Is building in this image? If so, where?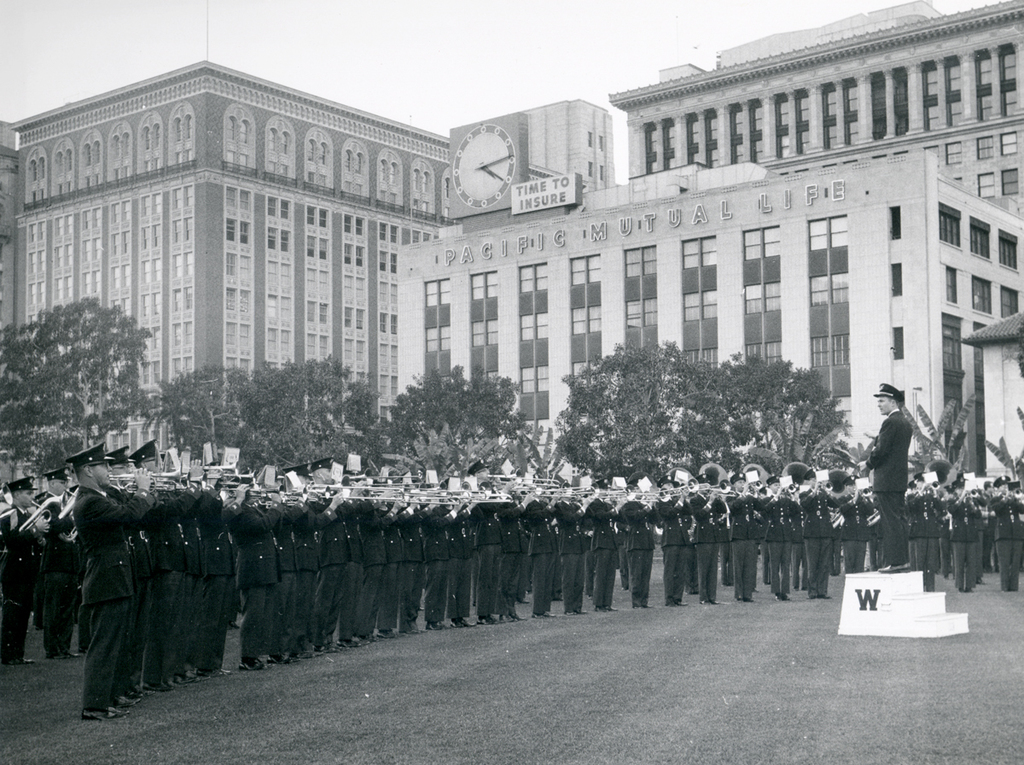
Yes, at [0, 121, 22, 484].
